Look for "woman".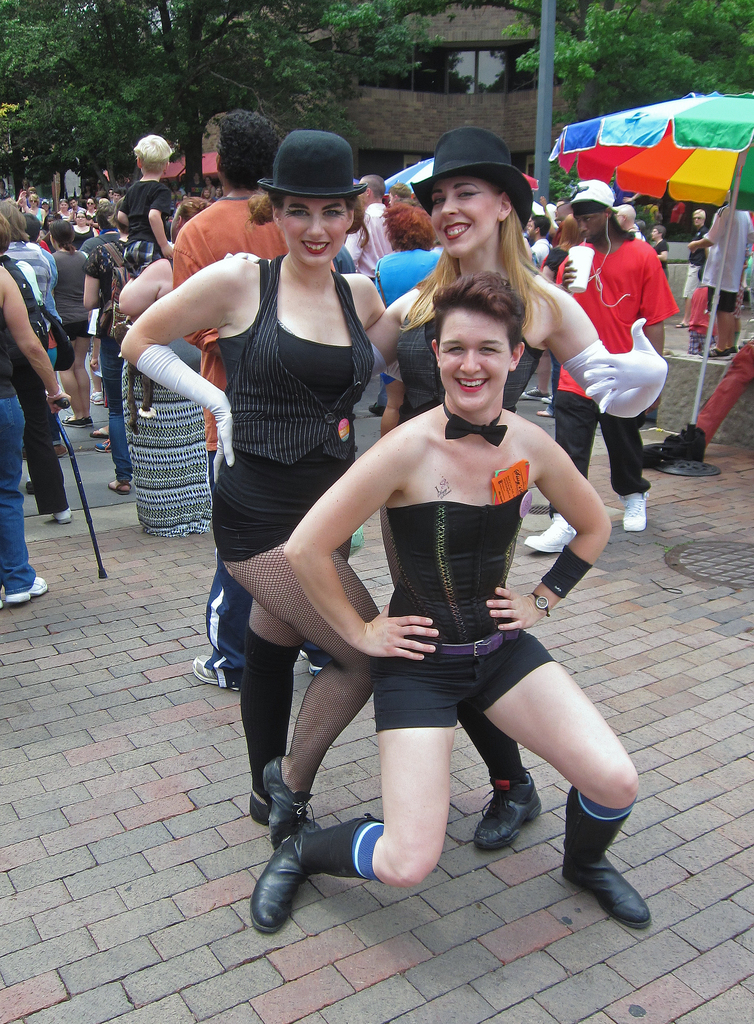
Found: BBox(72, 211, 99, 250).
